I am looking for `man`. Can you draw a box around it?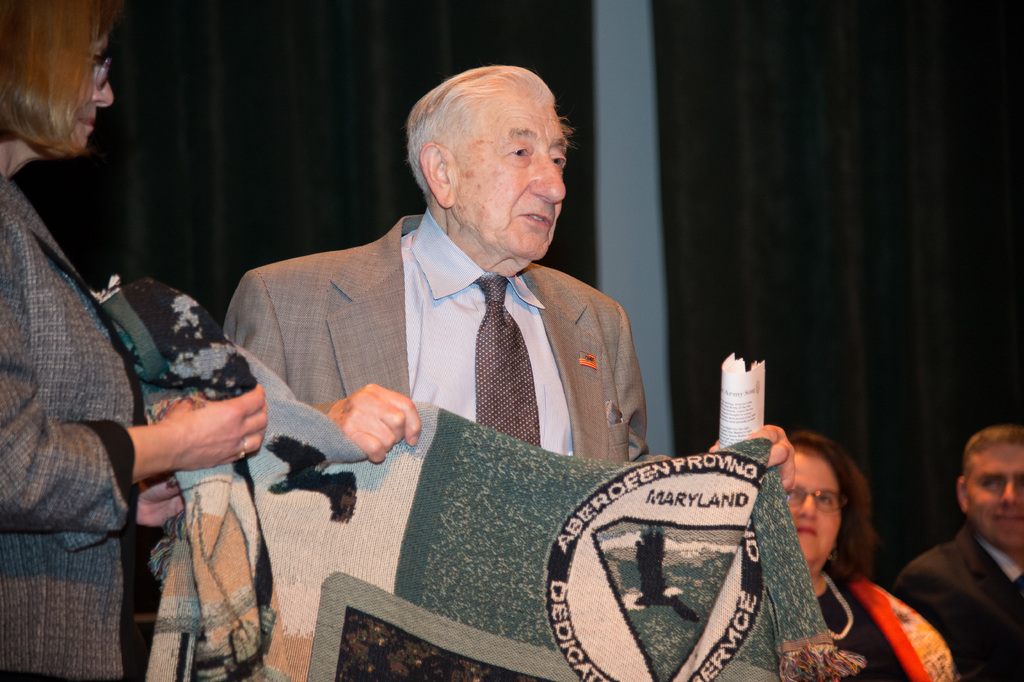
Sure, the bounding box is (x1=218, y1=61, x2=801, y2=499).
